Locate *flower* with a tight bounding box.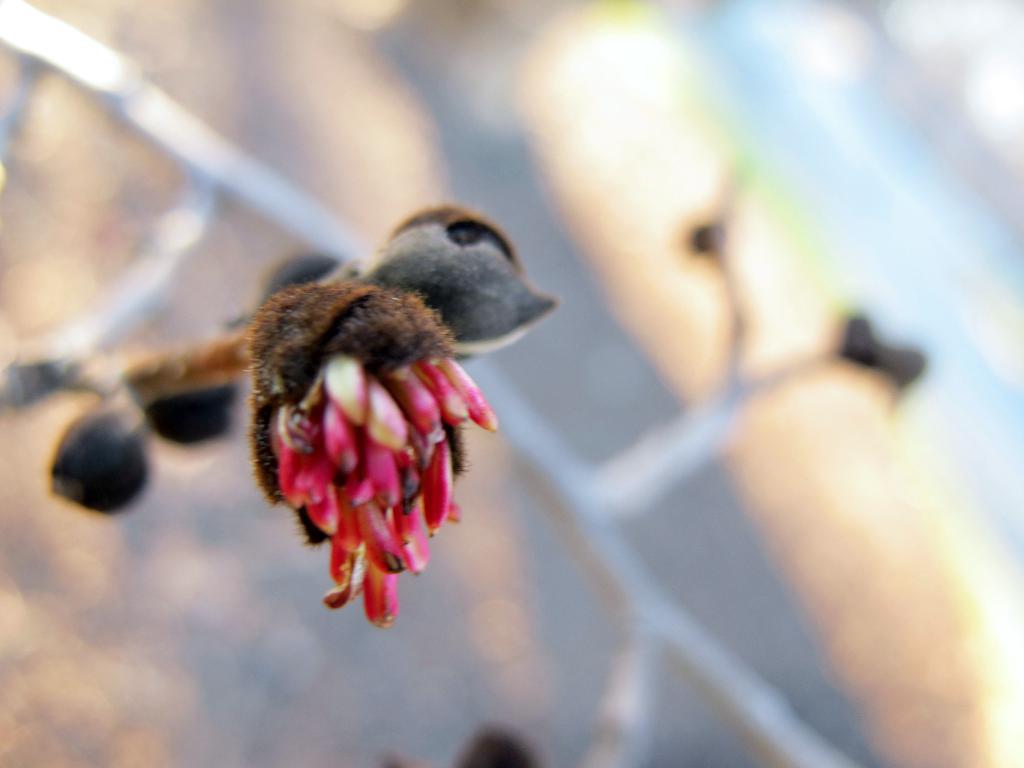
228:207:516:641.
